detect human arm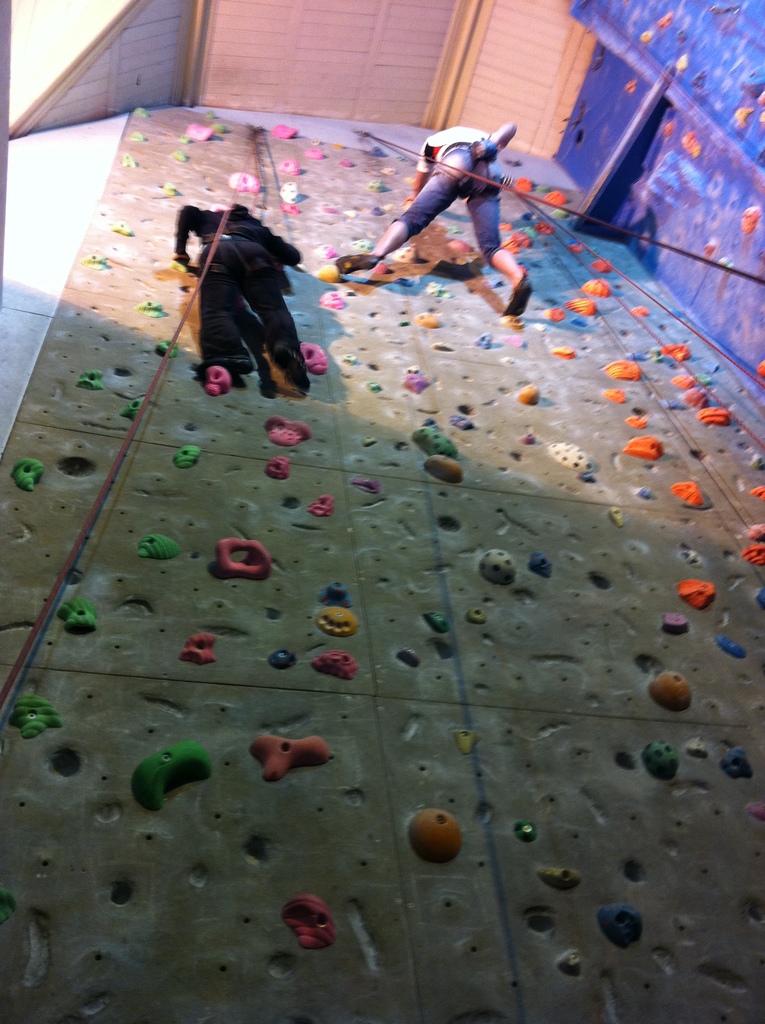
168/199/218/256
